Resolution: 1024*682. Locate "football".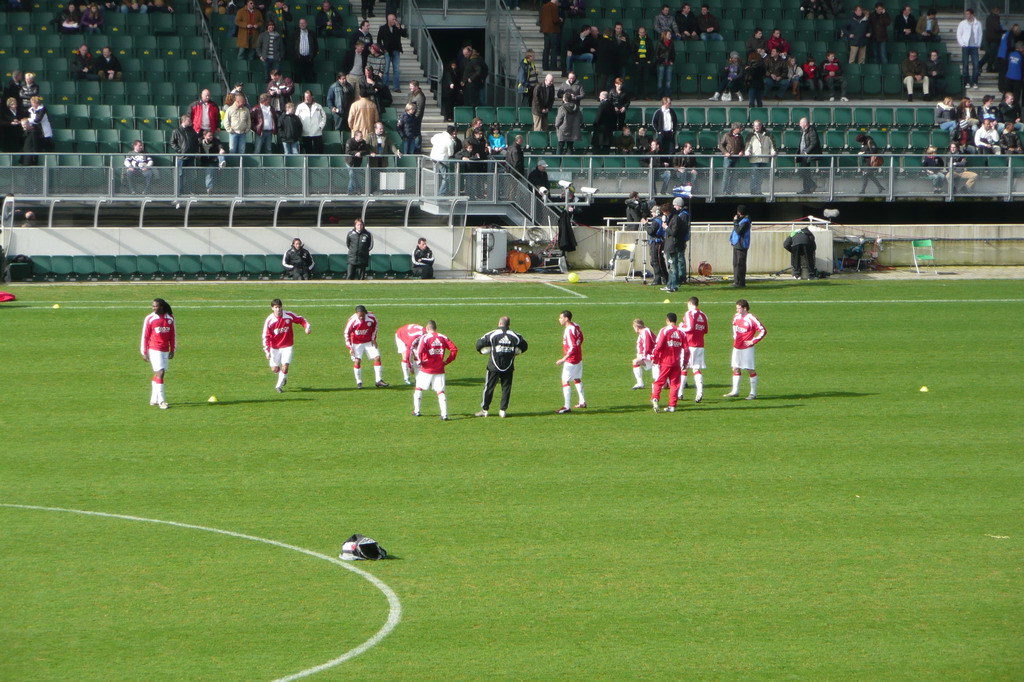
567/268/585/284.
